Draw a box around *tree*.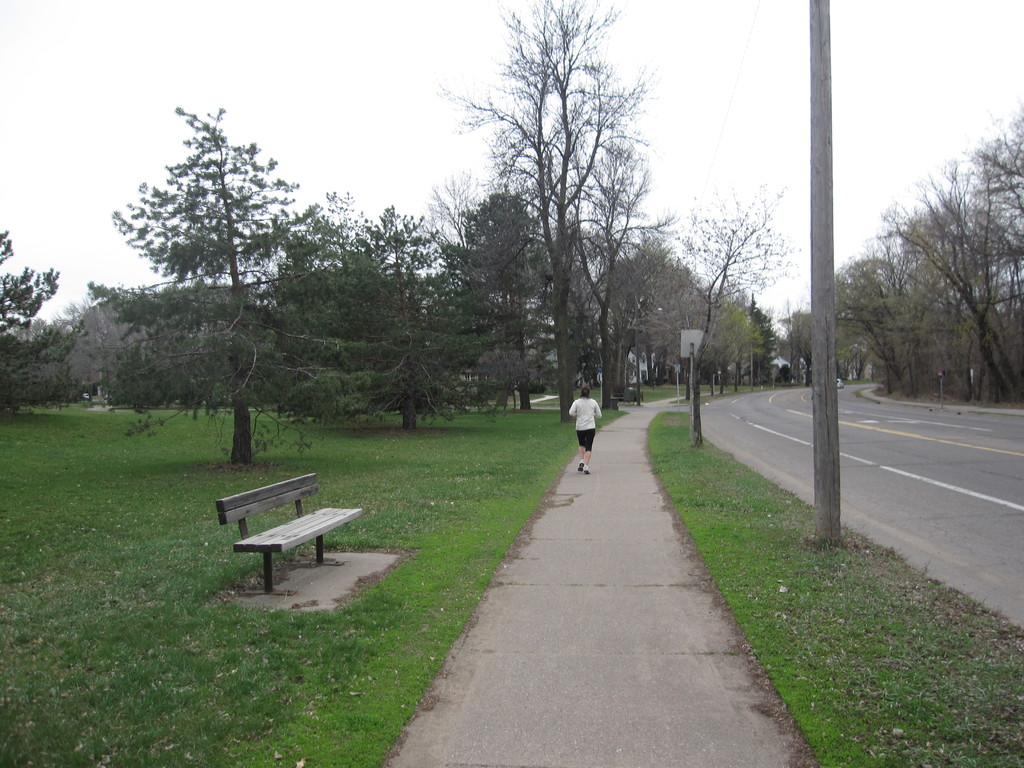
region(672, 202, 807, 406).
